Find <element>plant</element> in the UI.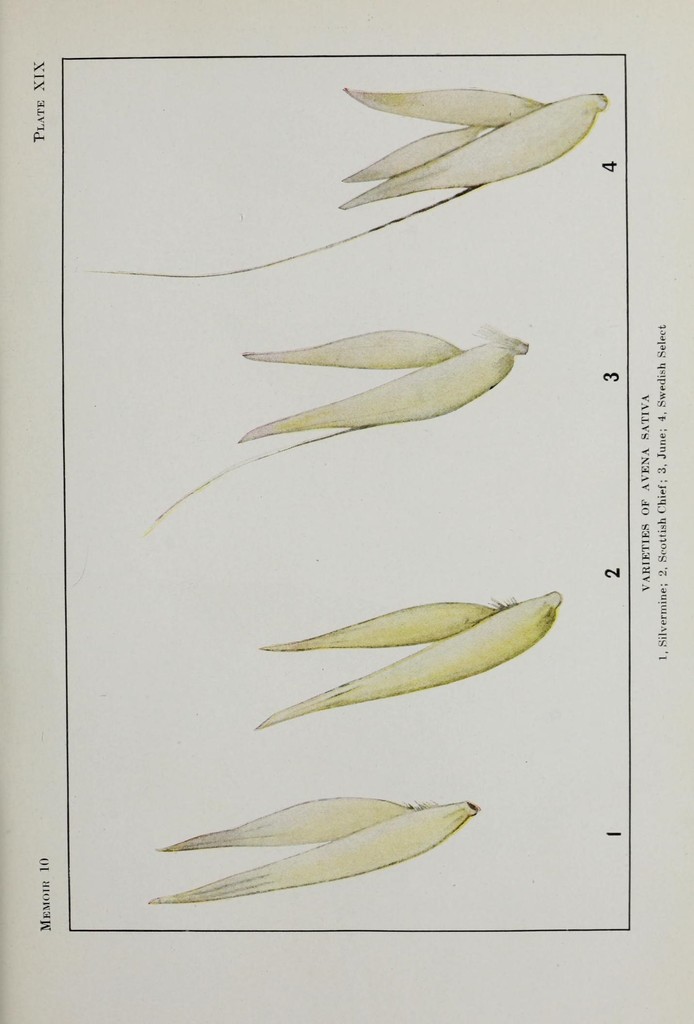
UI element at 149,335,533,527.
